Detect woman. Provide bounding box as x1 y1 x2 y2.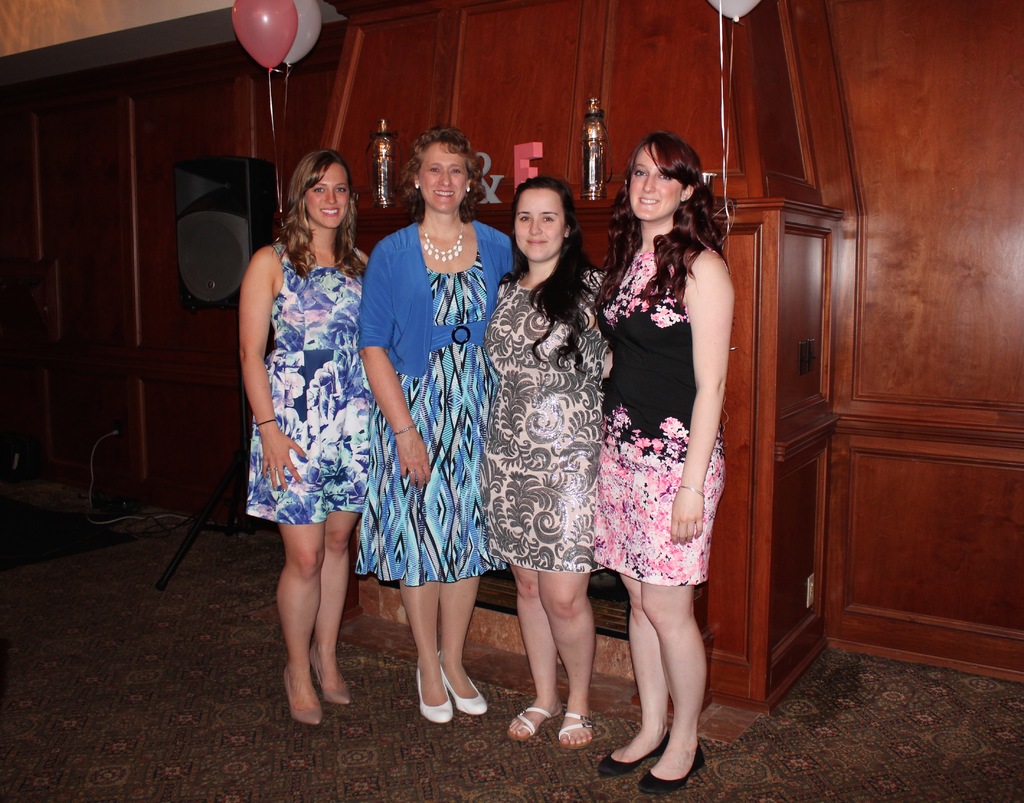
357 124 516 725.
